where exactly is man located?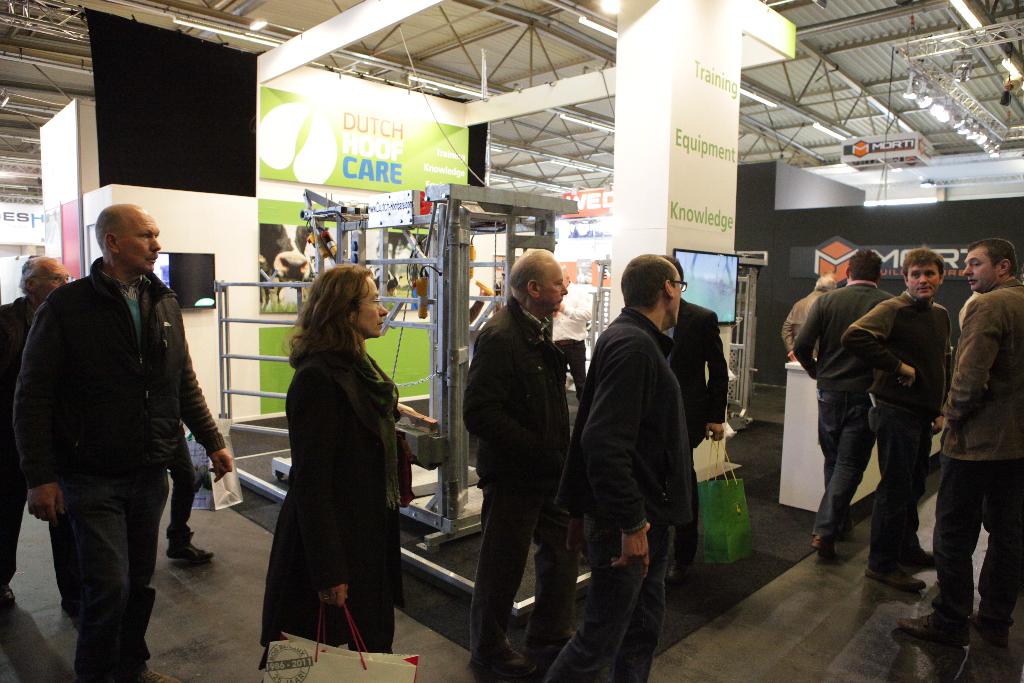
Its bounding box is l=897, t=238, r=1023, b=659.
